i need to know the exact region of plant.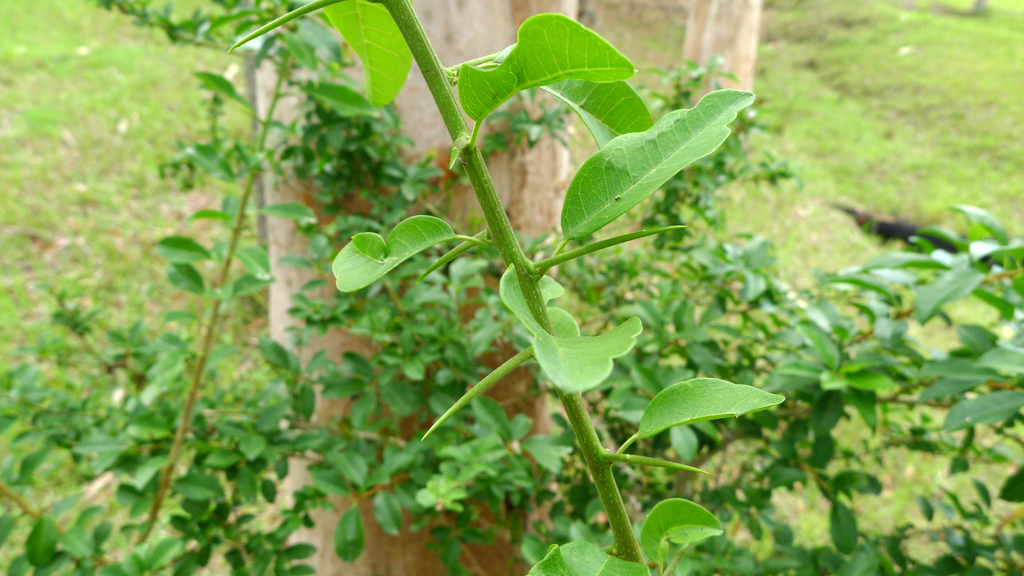
Region: [362,51,1023,575].
